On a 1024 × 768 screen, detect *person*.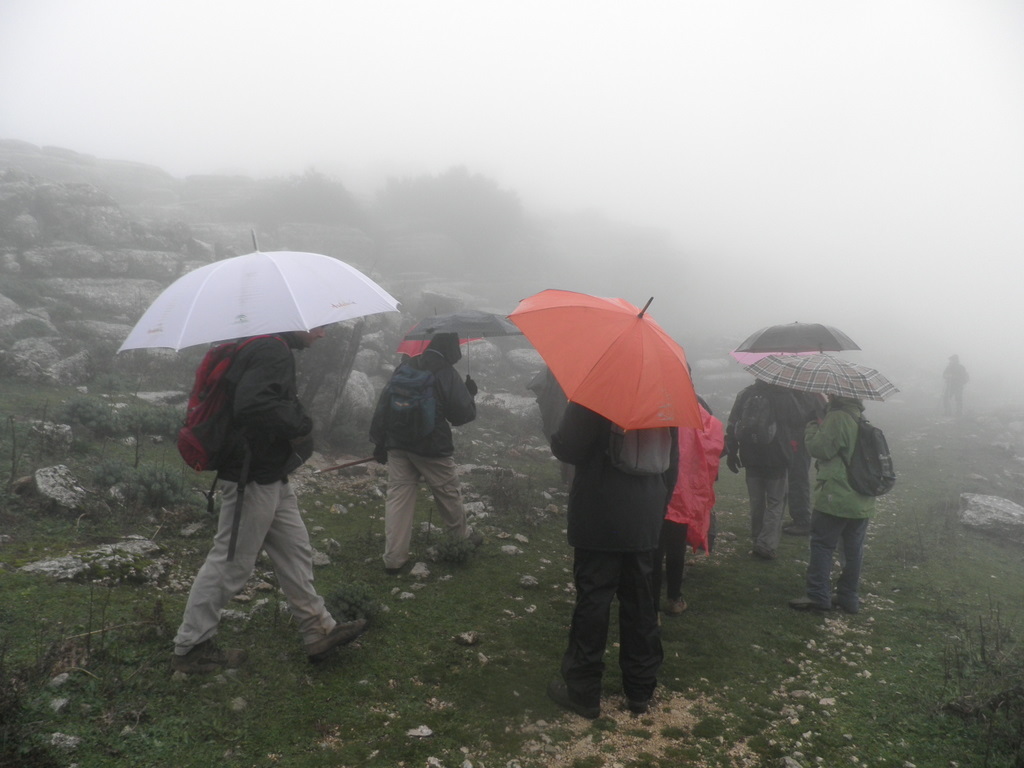
{"x1": 379, "y1": 329, "x2": 480, "y2": 571}.
